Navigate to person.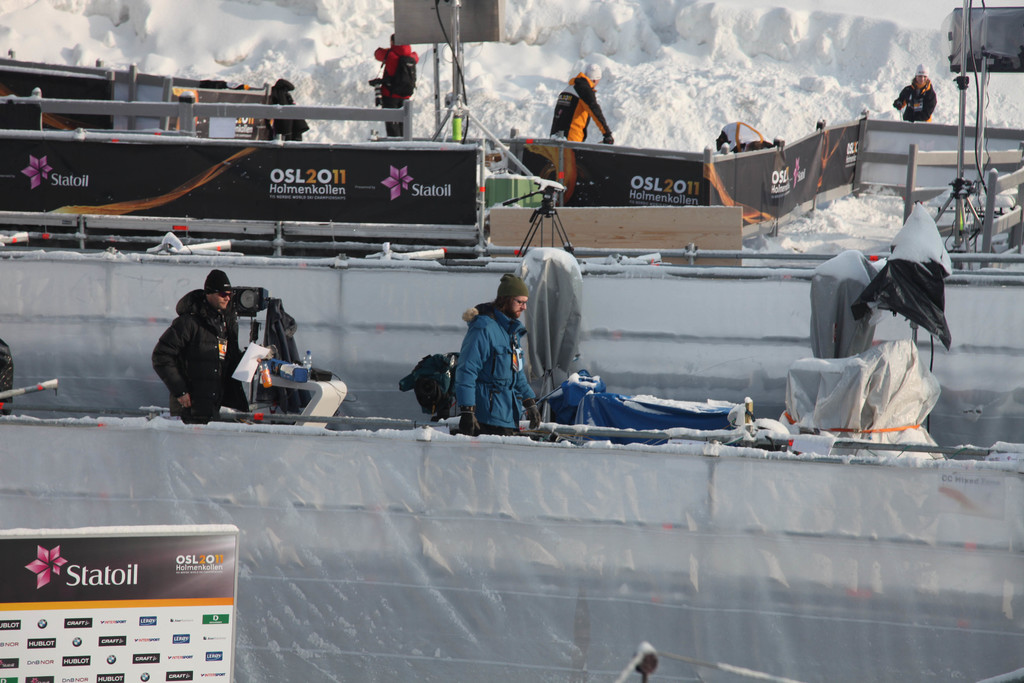
Navigation target: l=250, t=73, r=312, b=142.
